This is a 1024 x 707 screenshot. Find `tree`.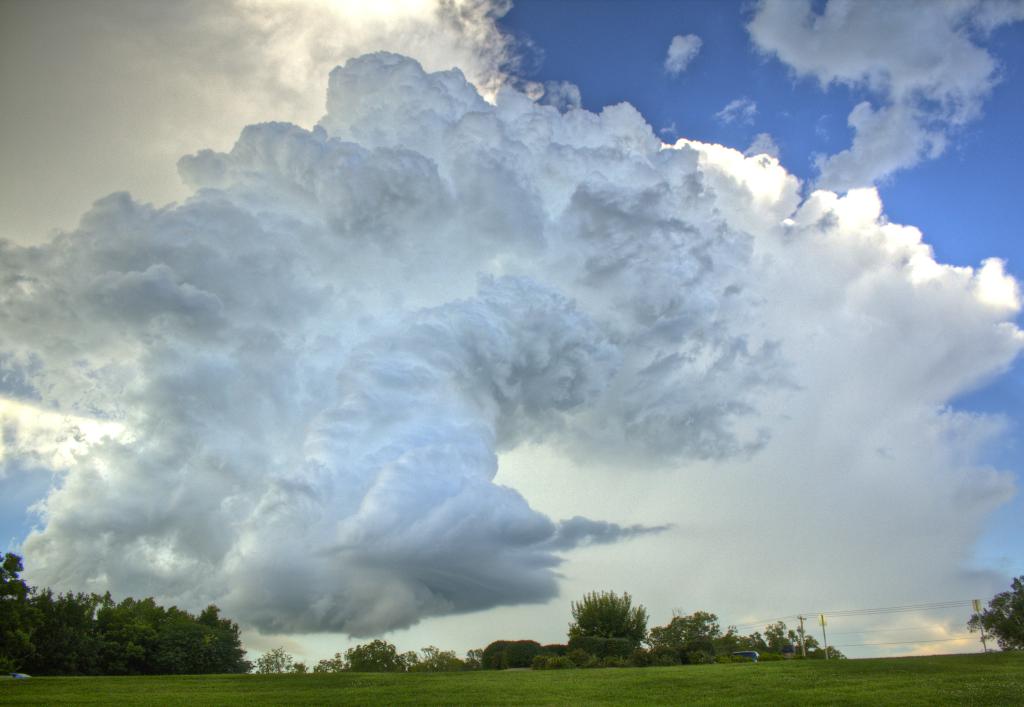
Bounding box: <region>563, 586, 652, 655</region>.
